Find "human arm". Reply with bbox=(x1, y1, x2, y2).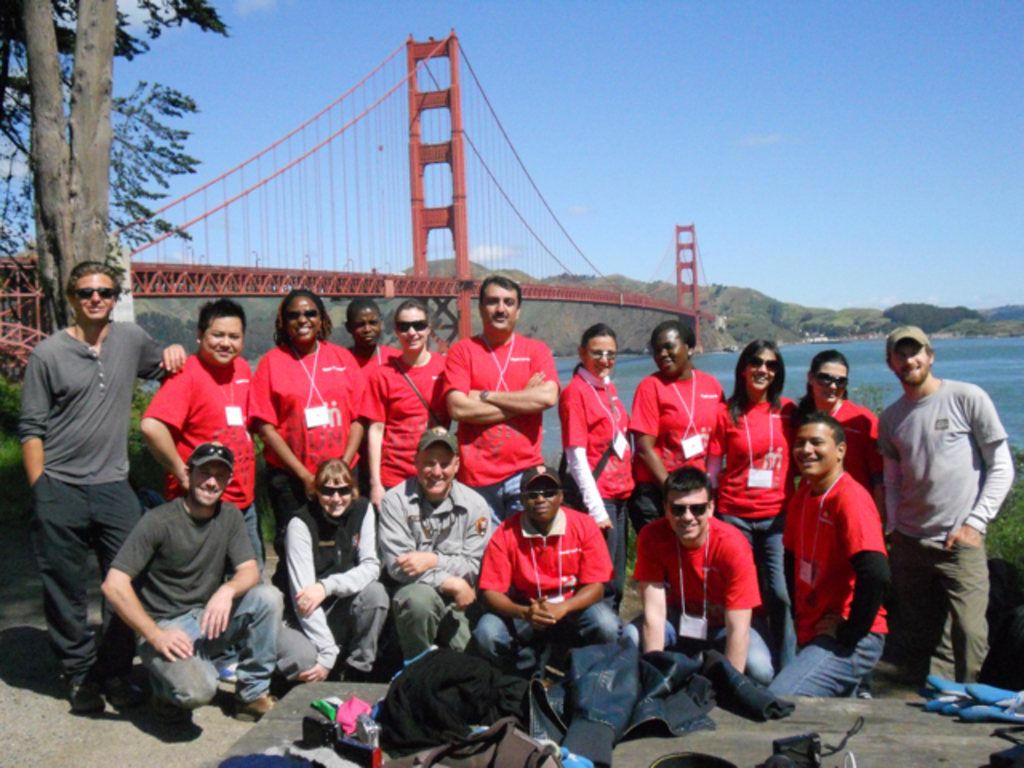
bbox=(442, 338, 506, 427).
